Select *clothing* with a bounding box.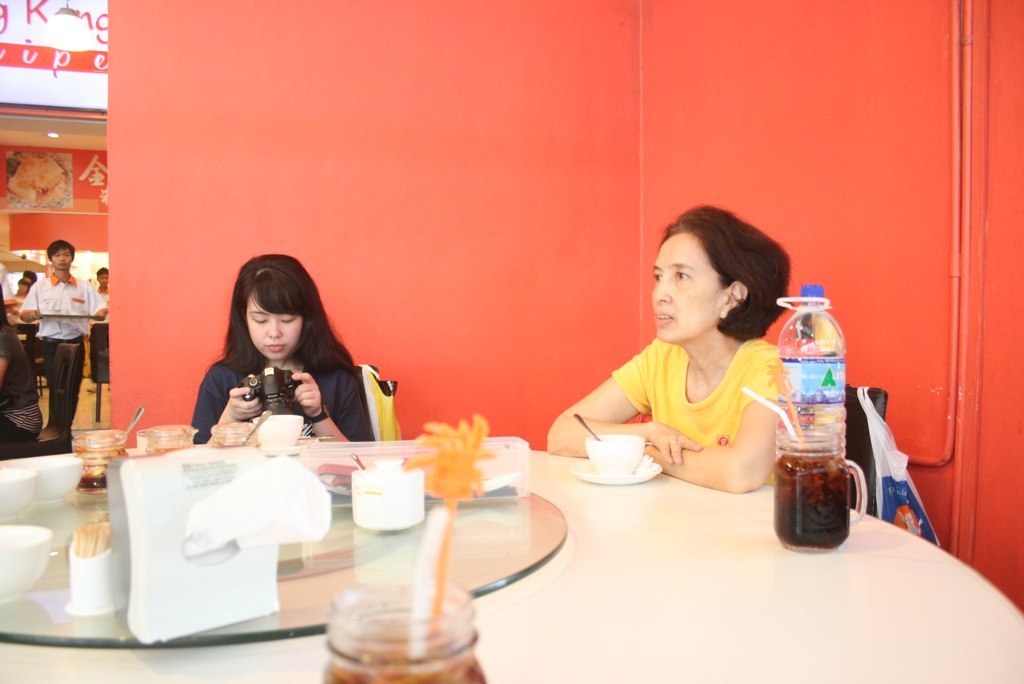
bbox=[9, 241, 93, 448].
